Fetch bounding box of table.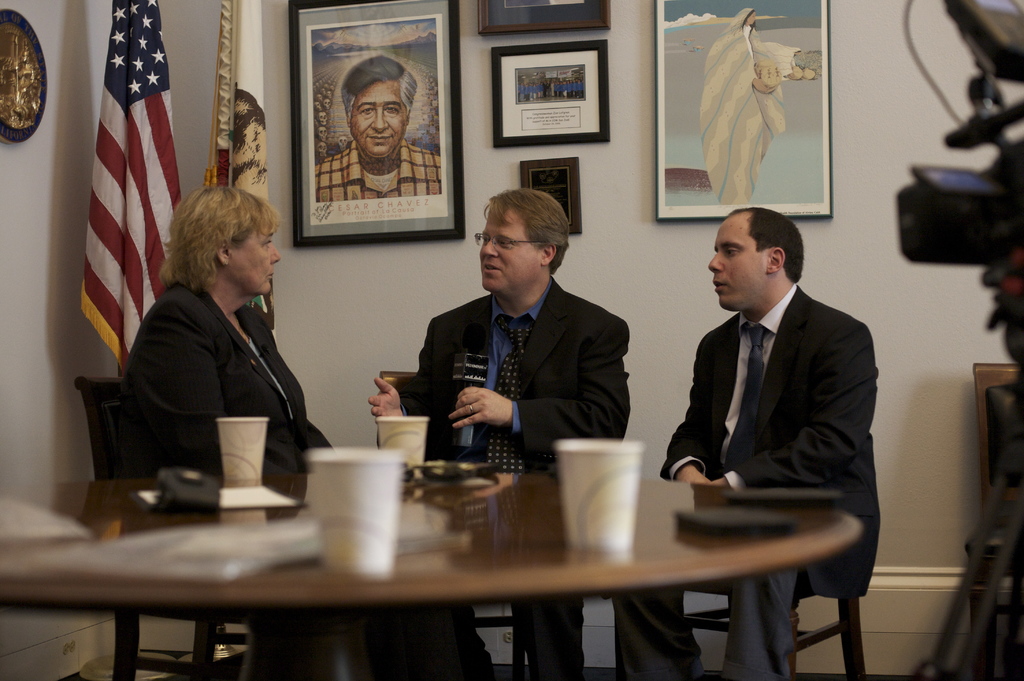
Bbox: rect(45, 464, 876, 667).
